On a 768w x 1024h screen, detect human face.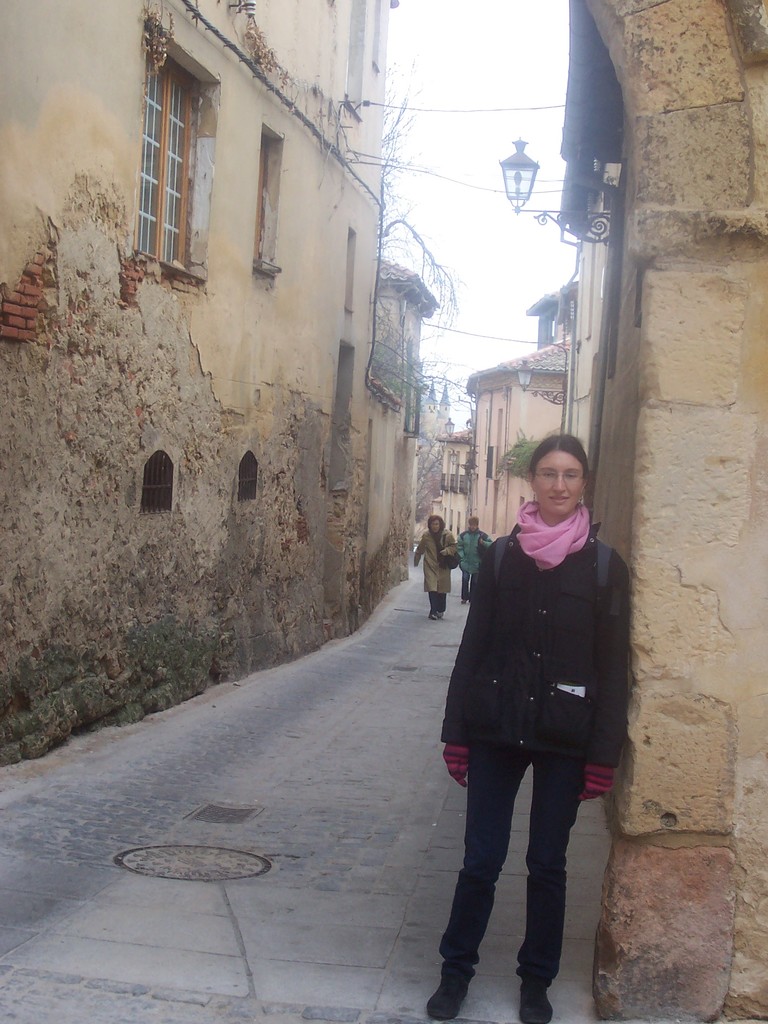
box=[537, 444, 589, 514].
